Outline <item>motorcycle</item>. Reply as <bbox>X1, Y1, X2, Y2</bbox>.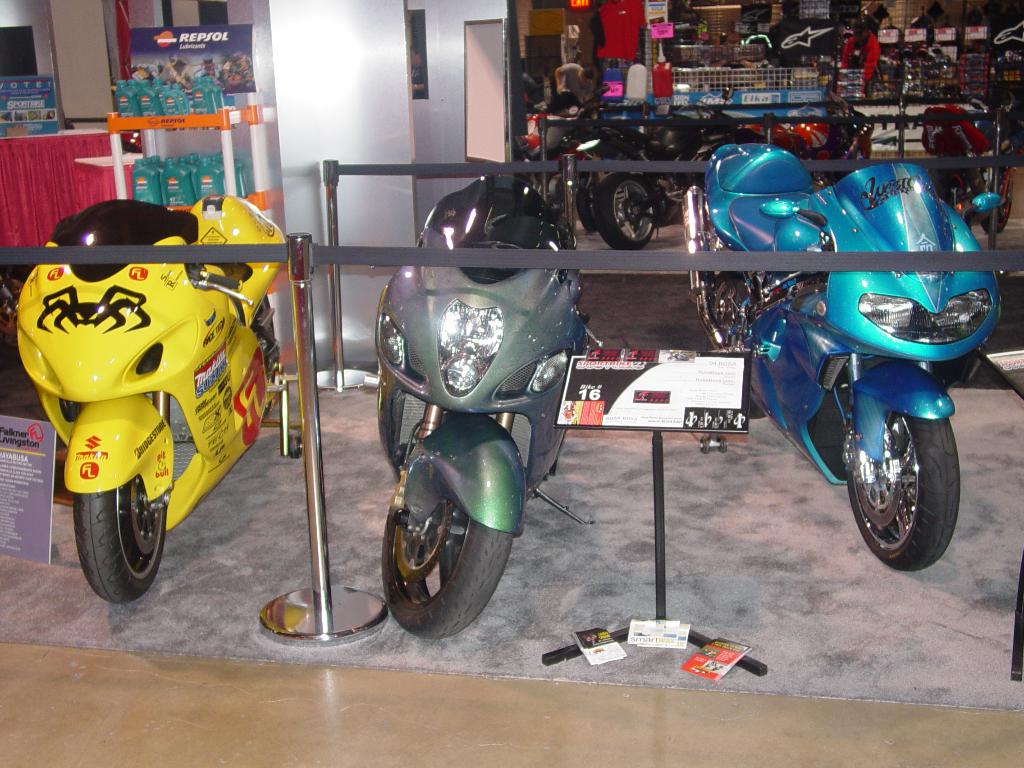
<bbox>582, 166, 692, 248</bbox>.
